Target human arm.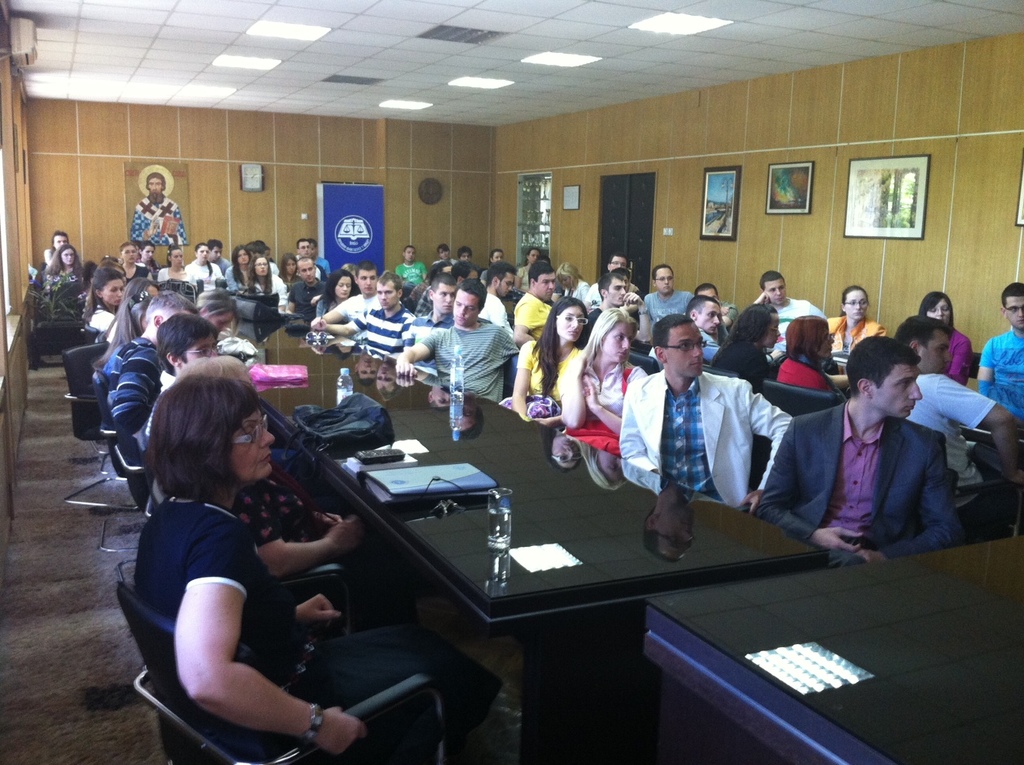
Target region: <box>536,416,561,427</box>.
